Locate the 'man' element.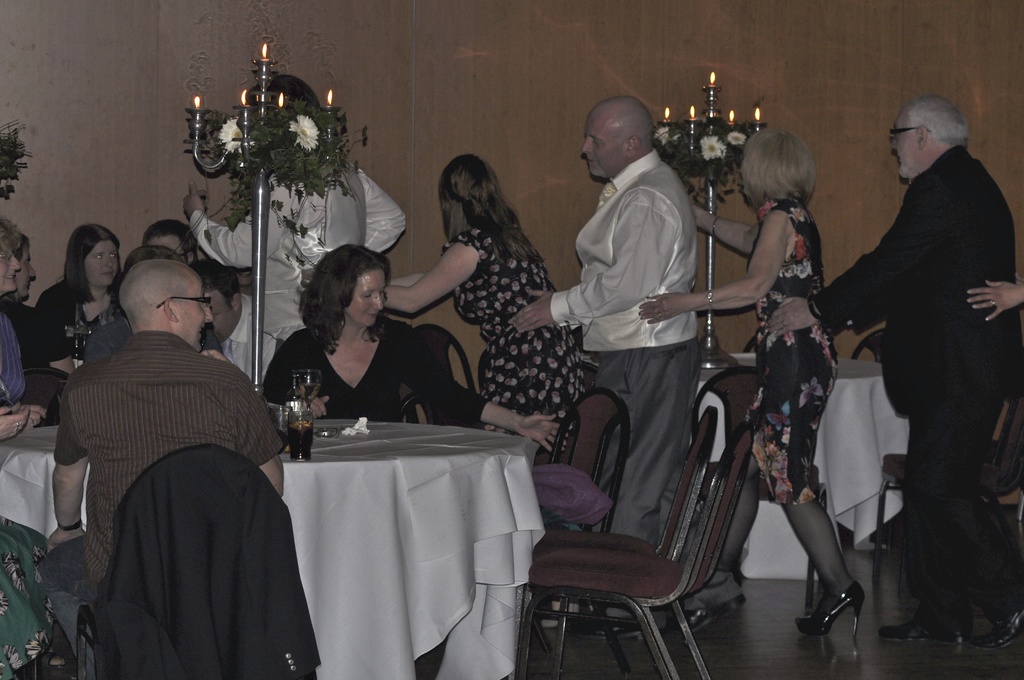
Element bbox: <bbox>766, 92, 1023, 649</bbox>.
